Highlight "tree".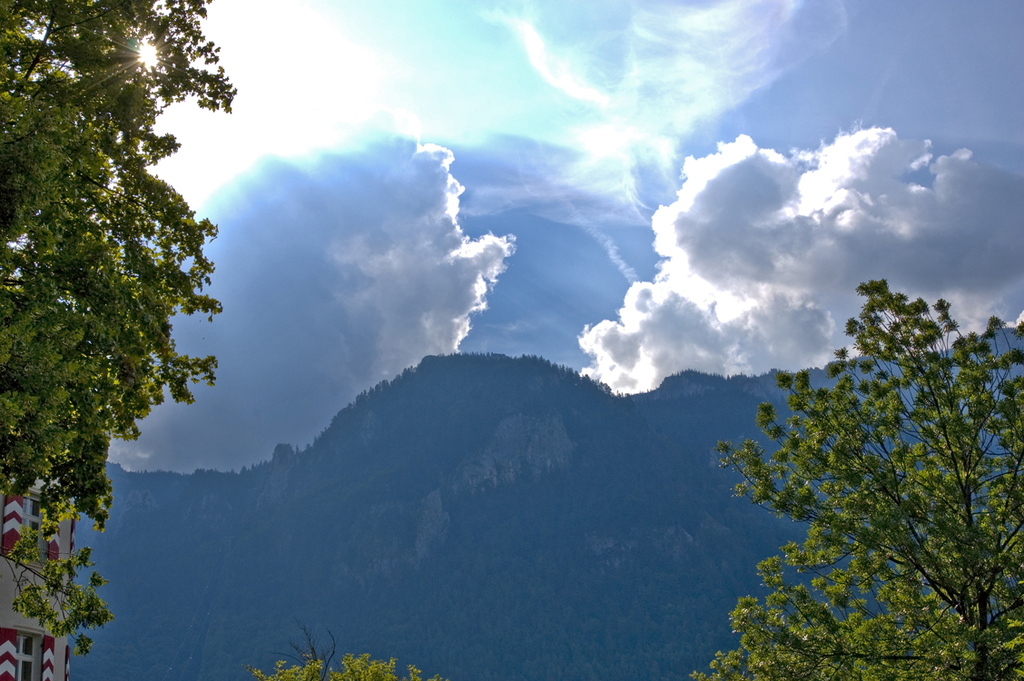
Highlighted region: left=17, top=29, right=224, bottom=544.
